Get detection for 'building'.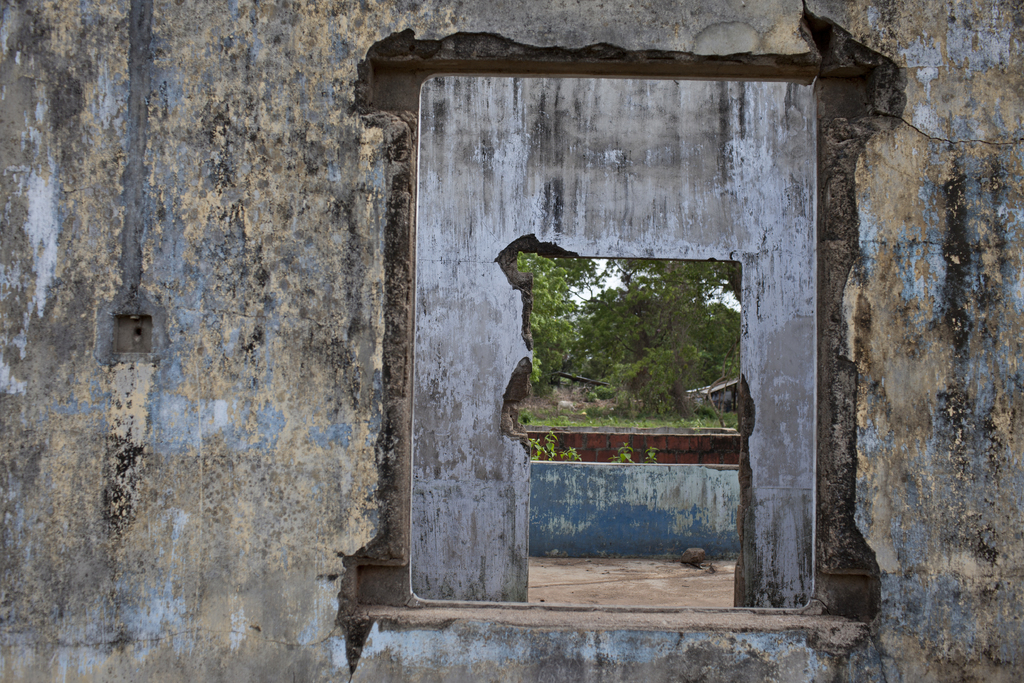
Detection: l=0, t=0, r=1023, b=682.
